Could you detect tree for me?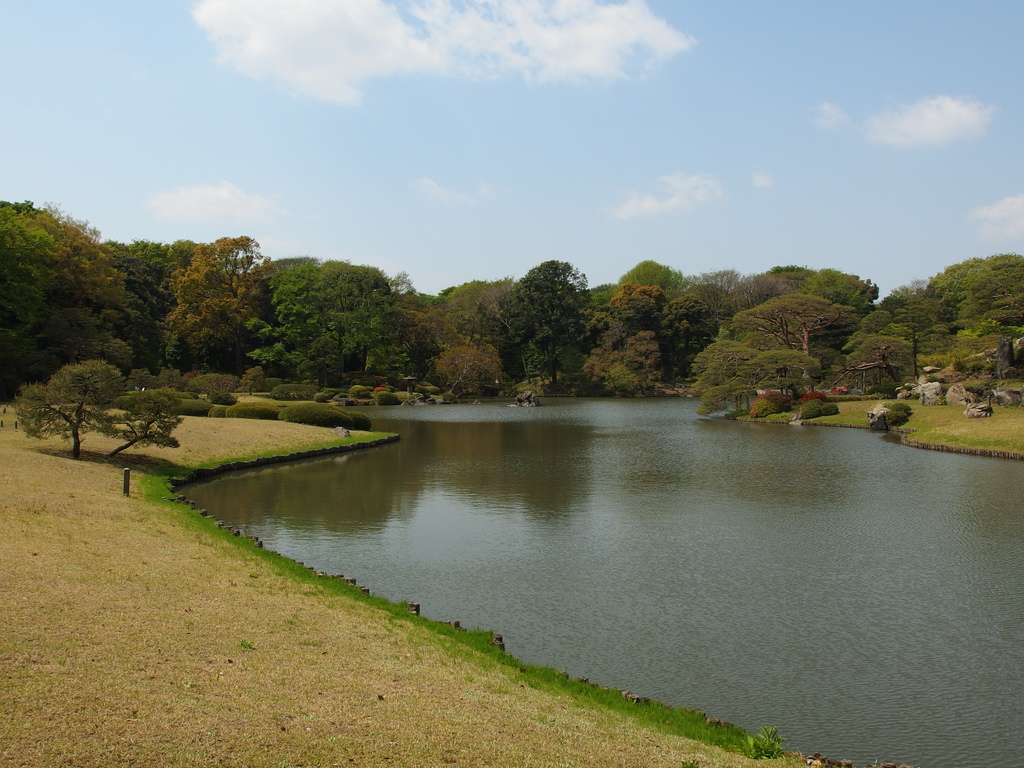
Detection result: pyautogui.locateOnScreen(735, 292, 857, 364).
